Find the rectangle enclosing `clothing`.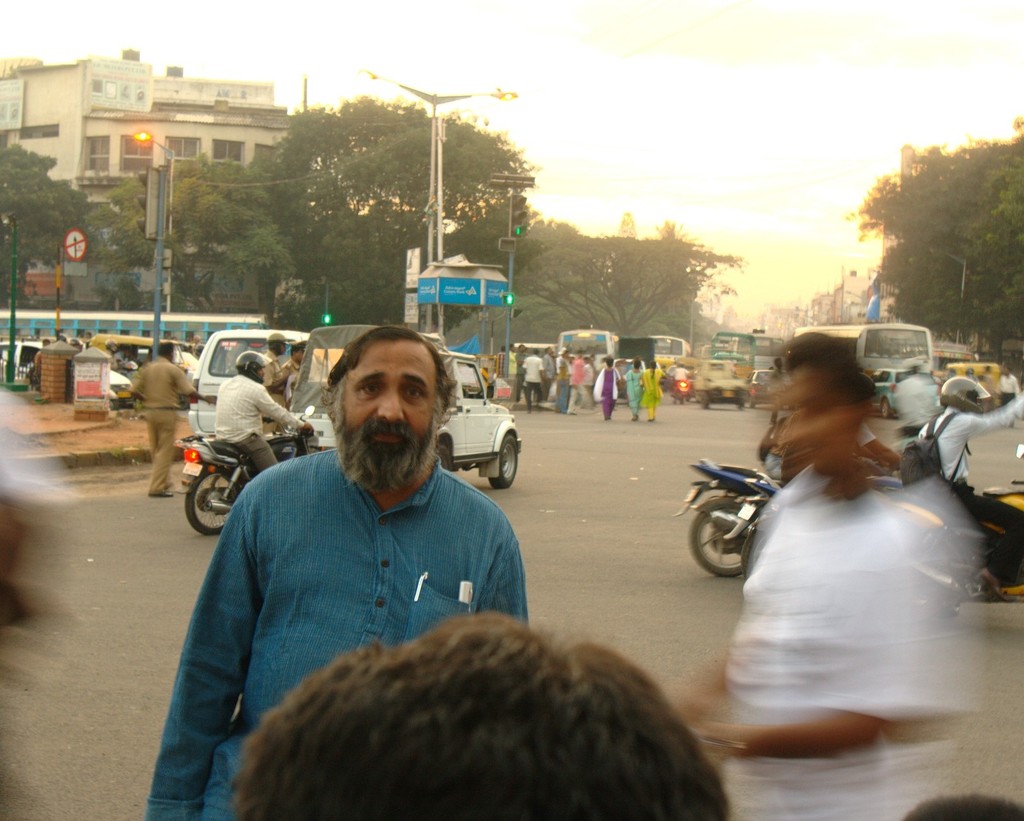
<bbox>138, 441, 536, 820</bbox>.
